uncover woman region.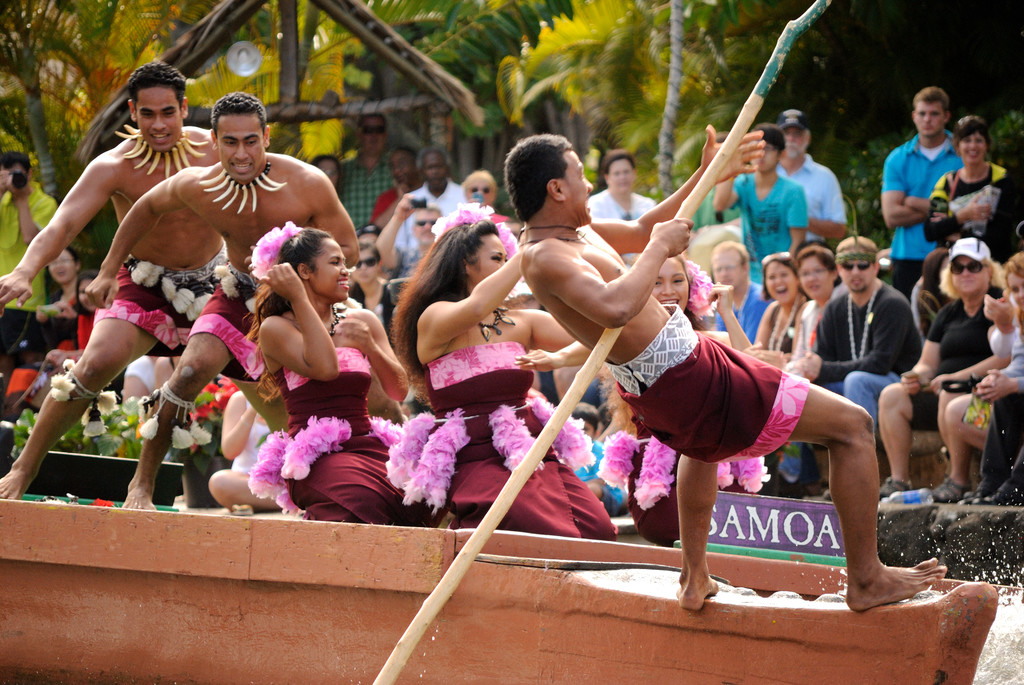
Uncovered: bbox(366, 145, 421, 227).
